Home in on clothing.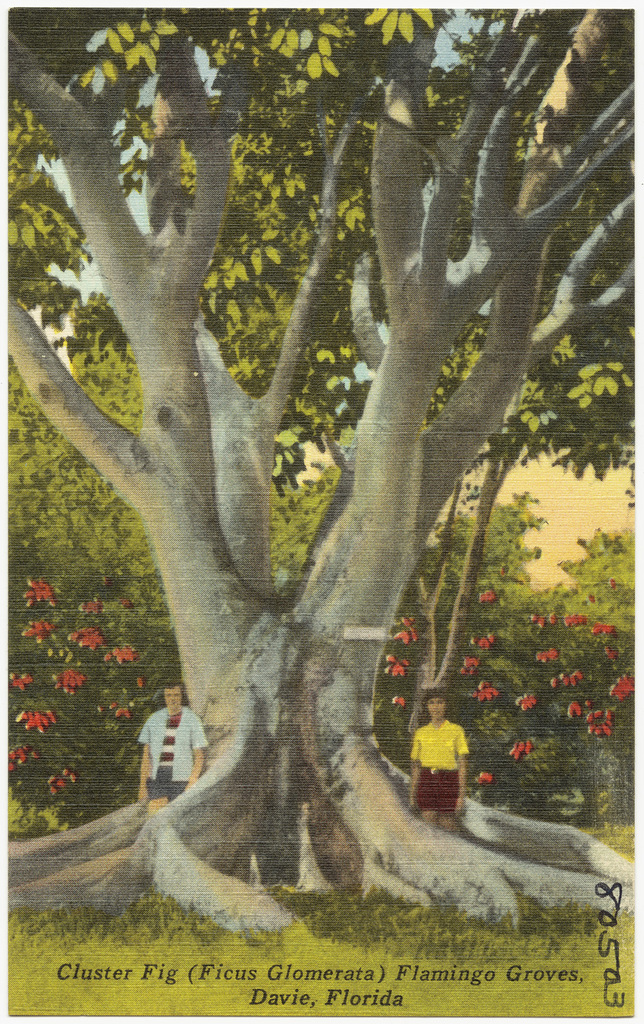
Homed in at locate(419, 711, 482, 816).
